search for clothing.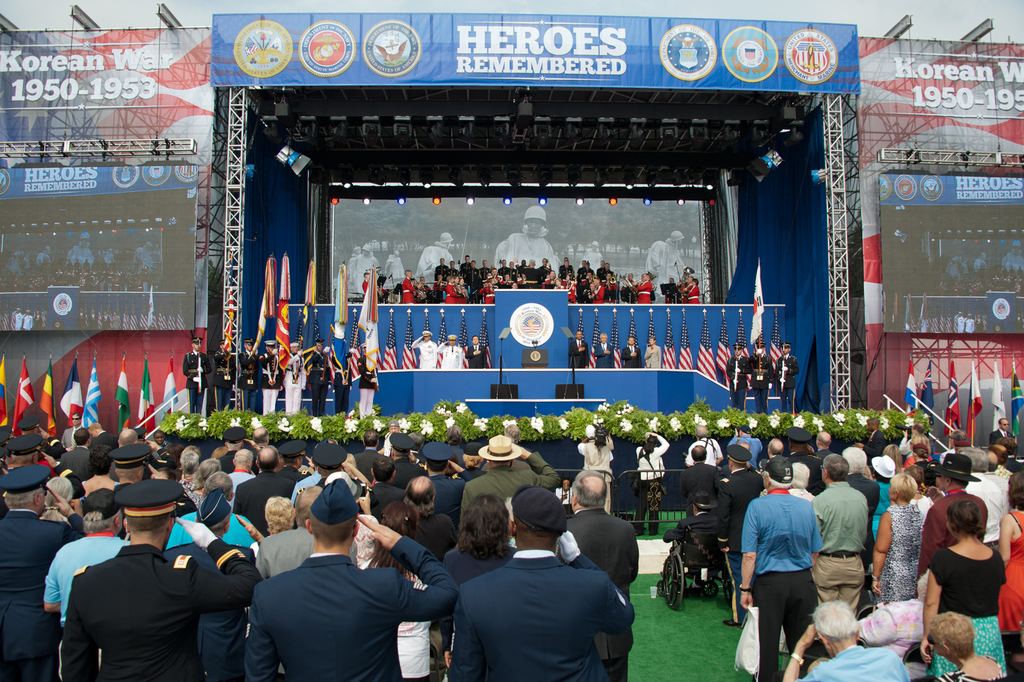
Found at box=[351, 448, 385, 474].
